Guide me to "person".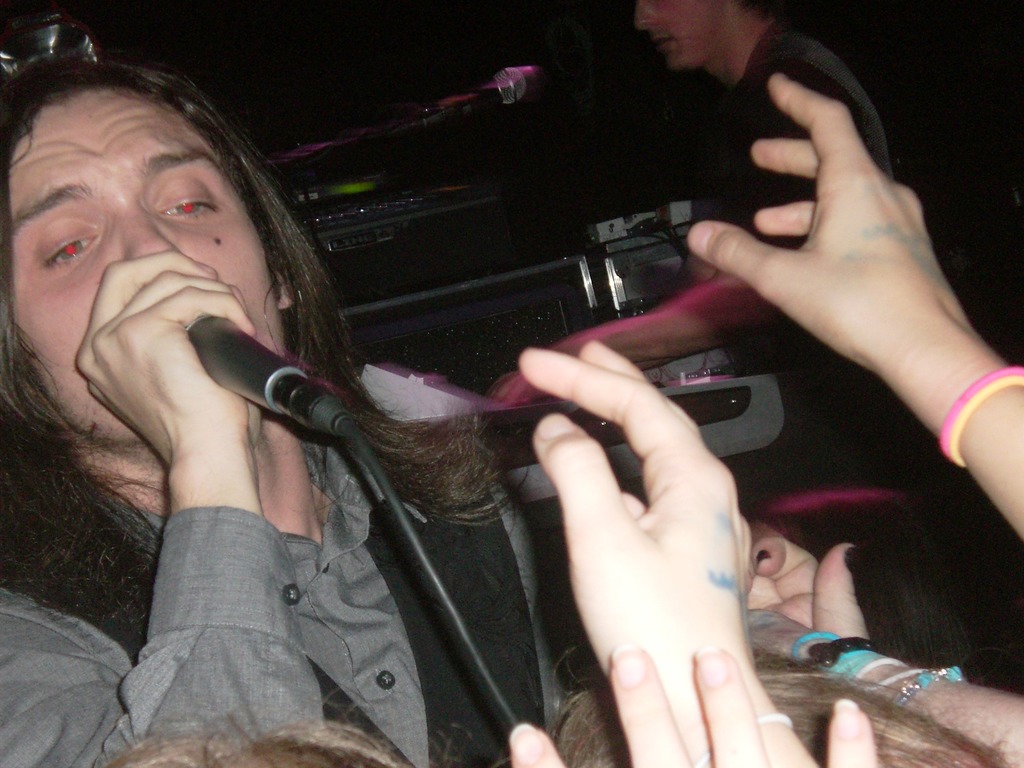
Guidance: rect(0, 50, 562, 767).
